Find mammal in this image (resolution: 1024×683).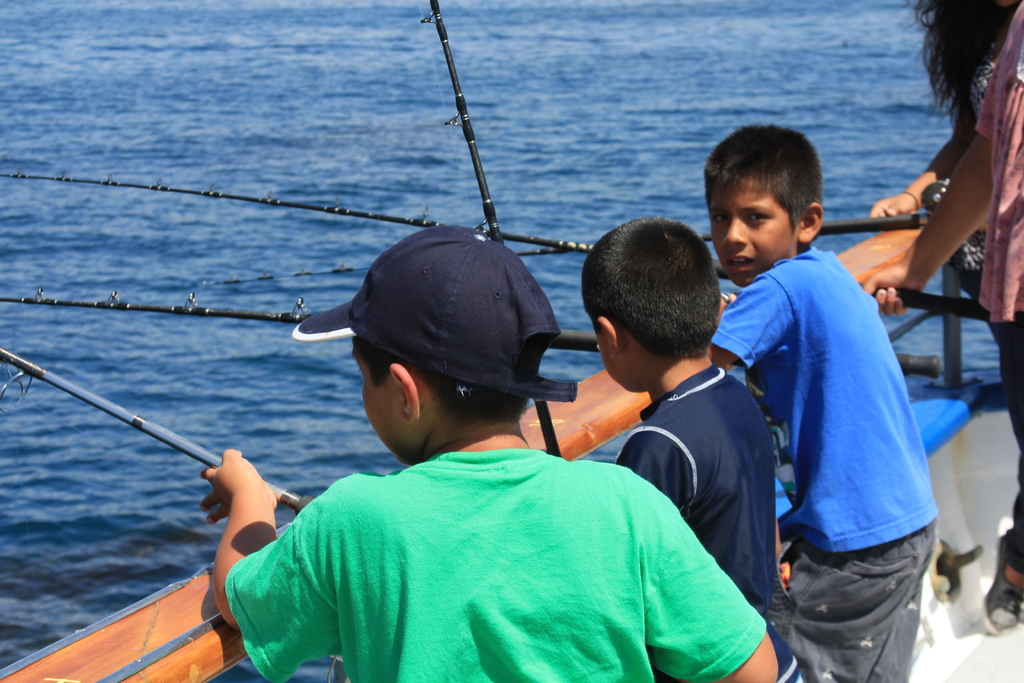
865:0:1013:306.
